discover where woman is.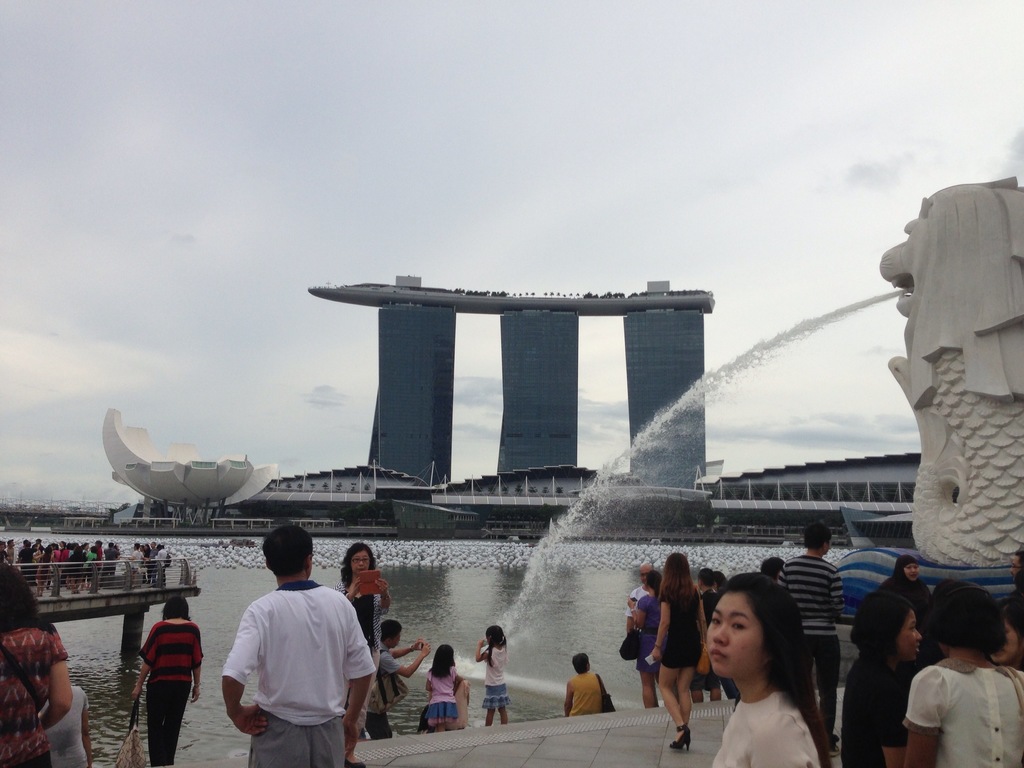
Discovered at crop(899, 585, 1023, 767).
